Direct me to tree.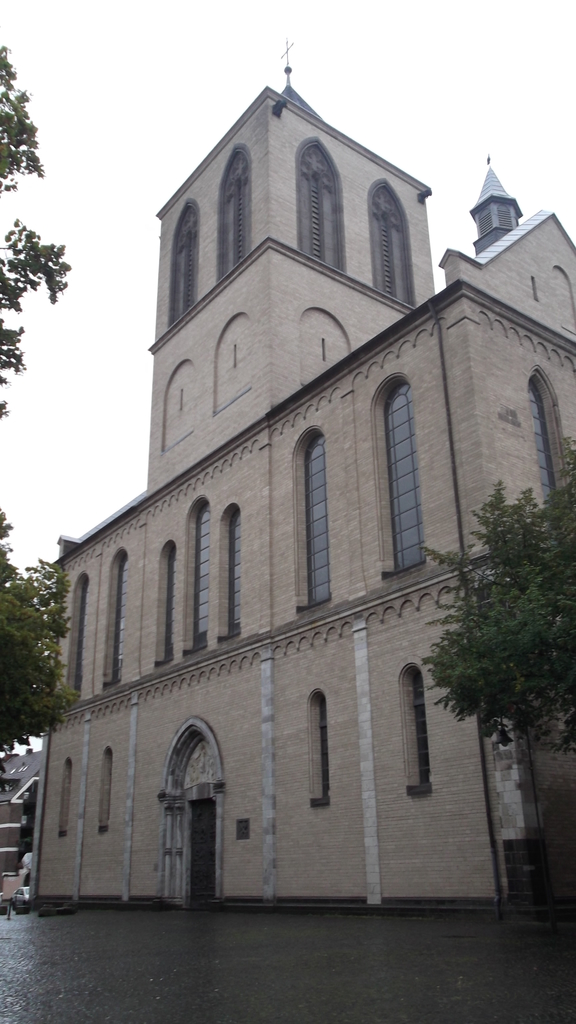
Direction: [0,42,73,760].
